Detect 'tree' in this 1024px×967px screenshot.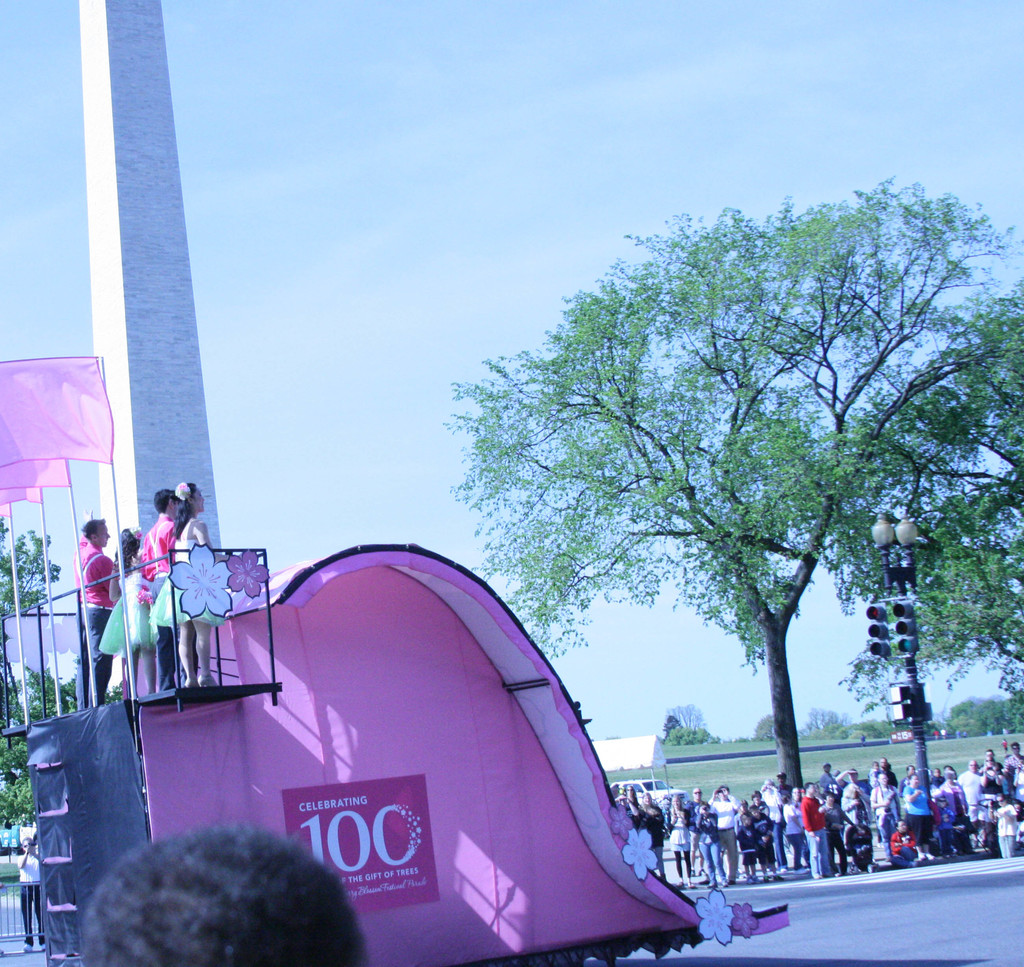
Detection: {"x1": 819, "y1": 301, "x2": 1023, "y2": 734}.
